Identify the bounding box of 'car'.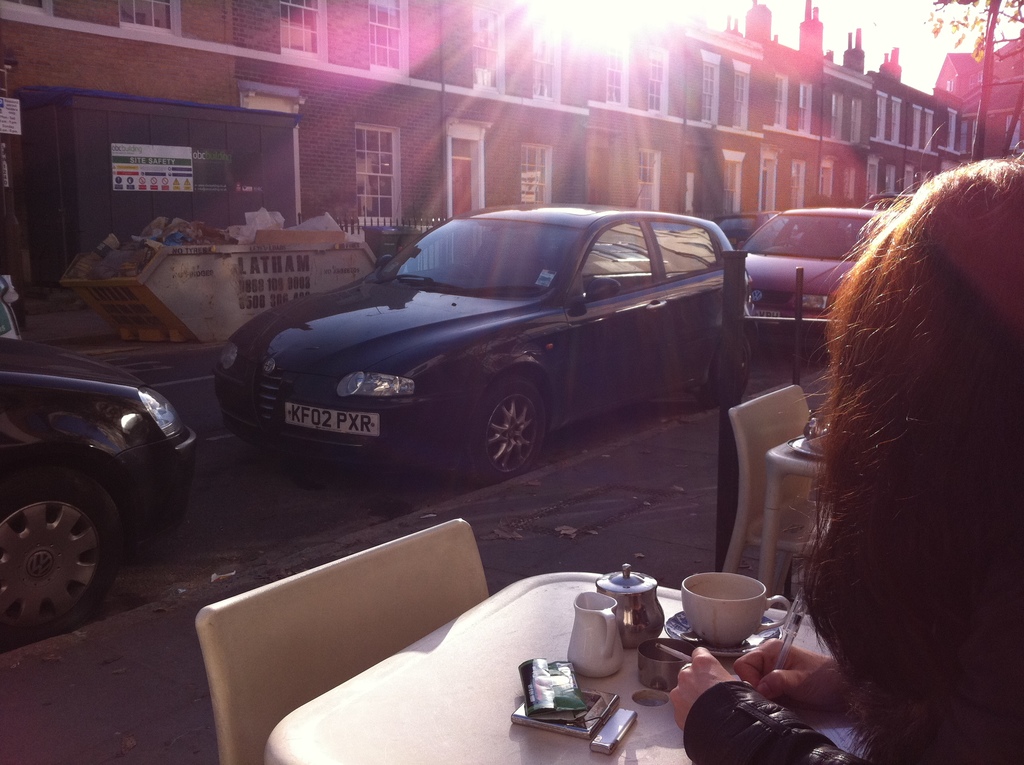
[847, 191, 918, 230].
